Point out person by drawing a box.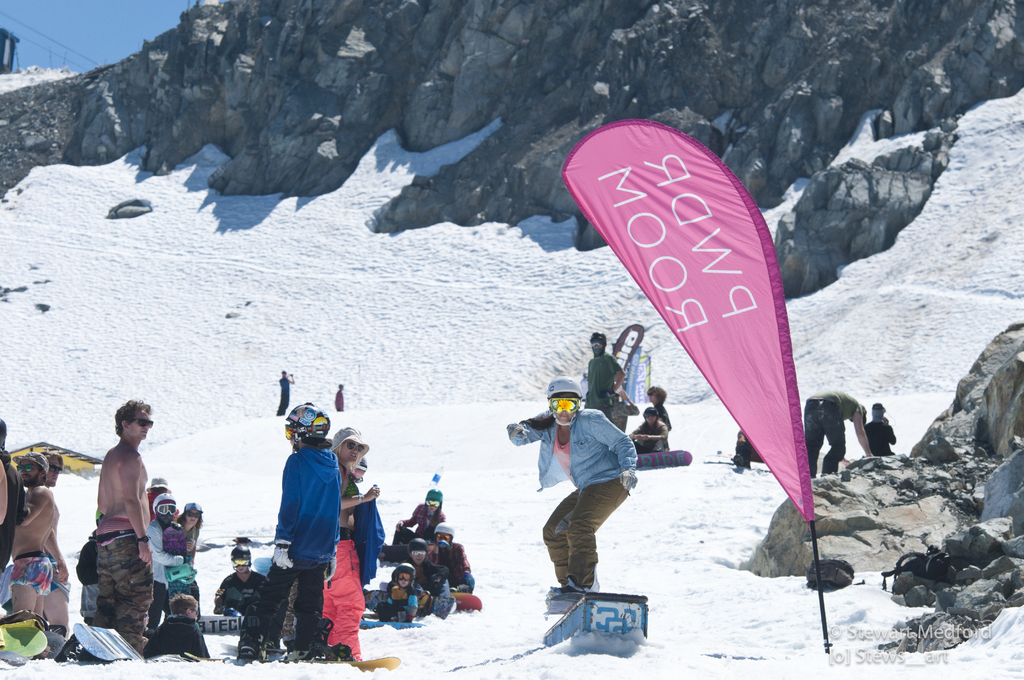
detection(212, 544, 273, 655).
